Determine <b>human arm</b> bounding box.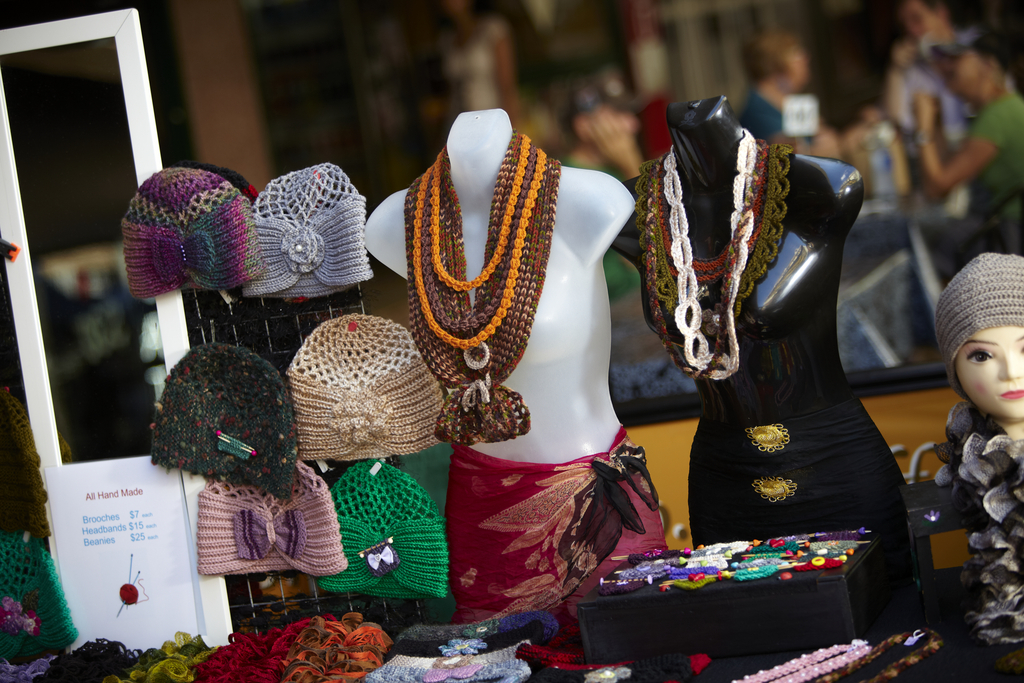
Determined: region(910, 87, 1005, 203).
